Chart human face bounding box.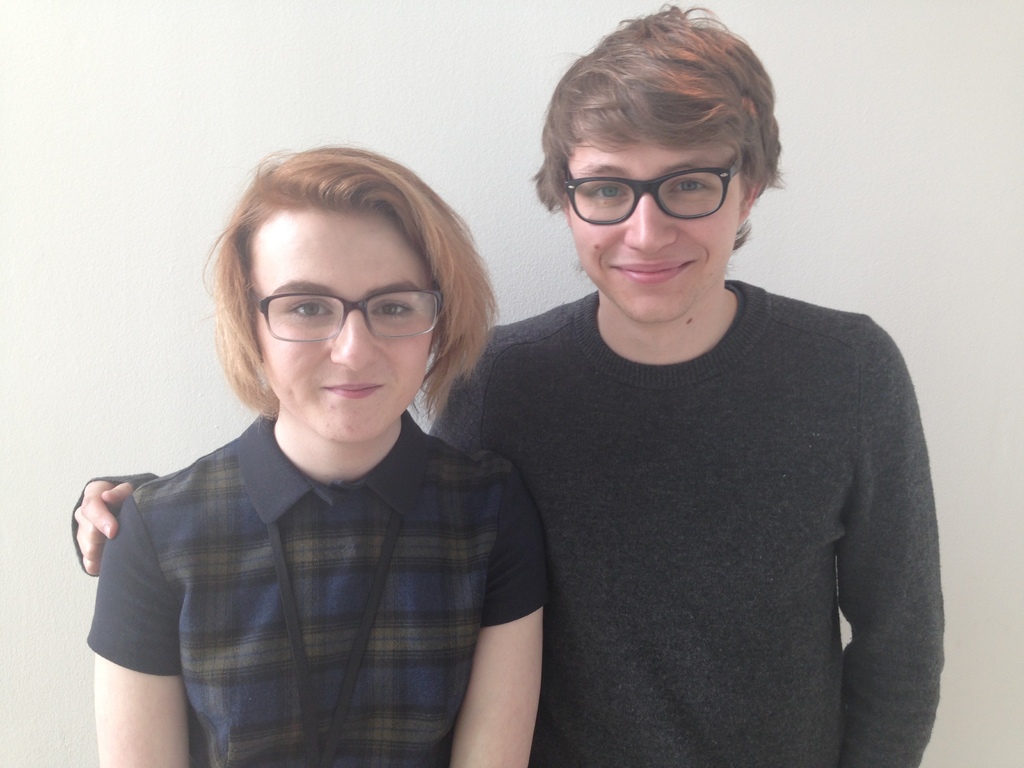
Charted: 568,151,744,320.
